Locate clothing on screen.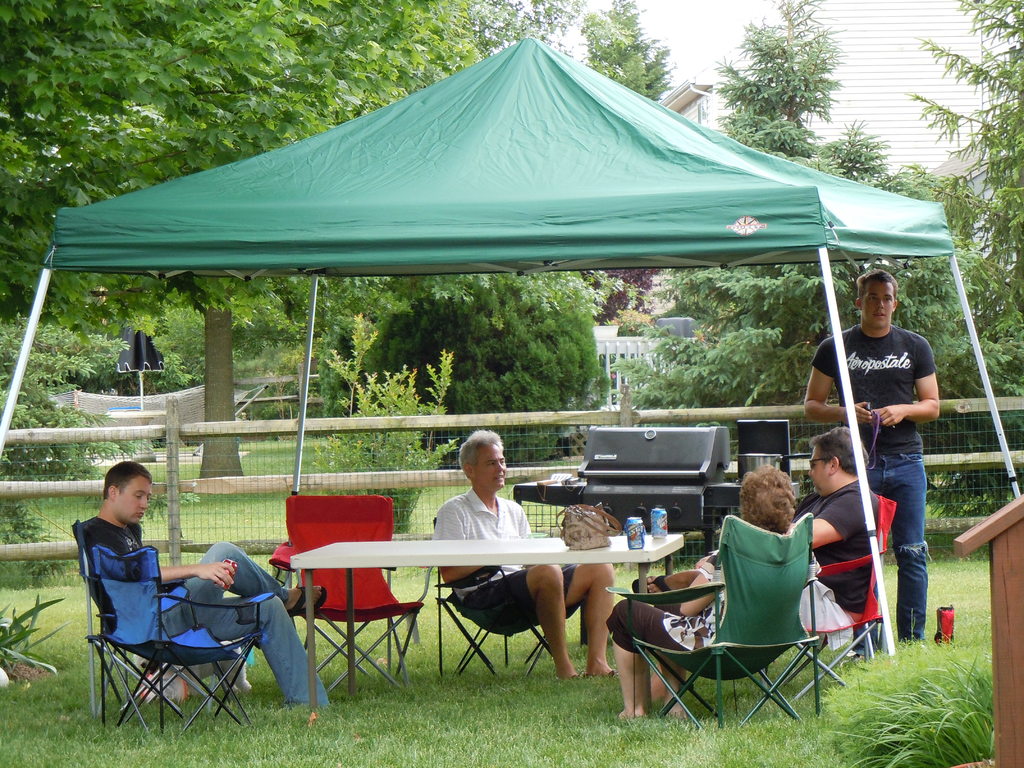
On screen at 408,488,614,617.
